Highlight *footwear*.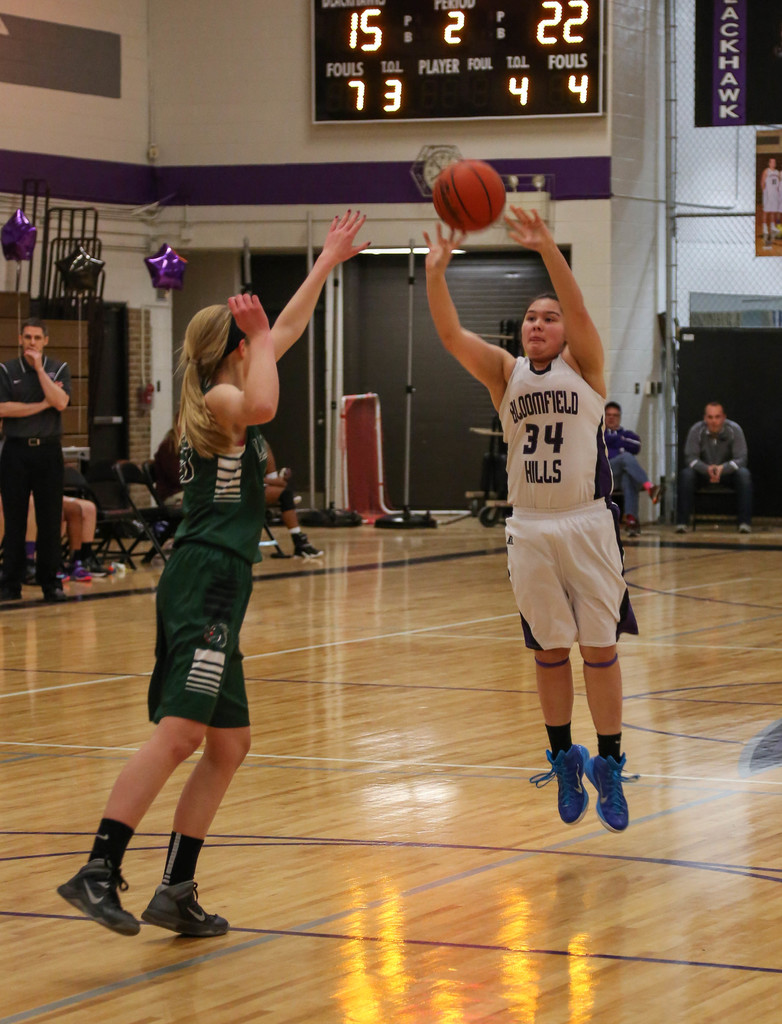
Highlighted region: box=[58, 560, 92, 581].
